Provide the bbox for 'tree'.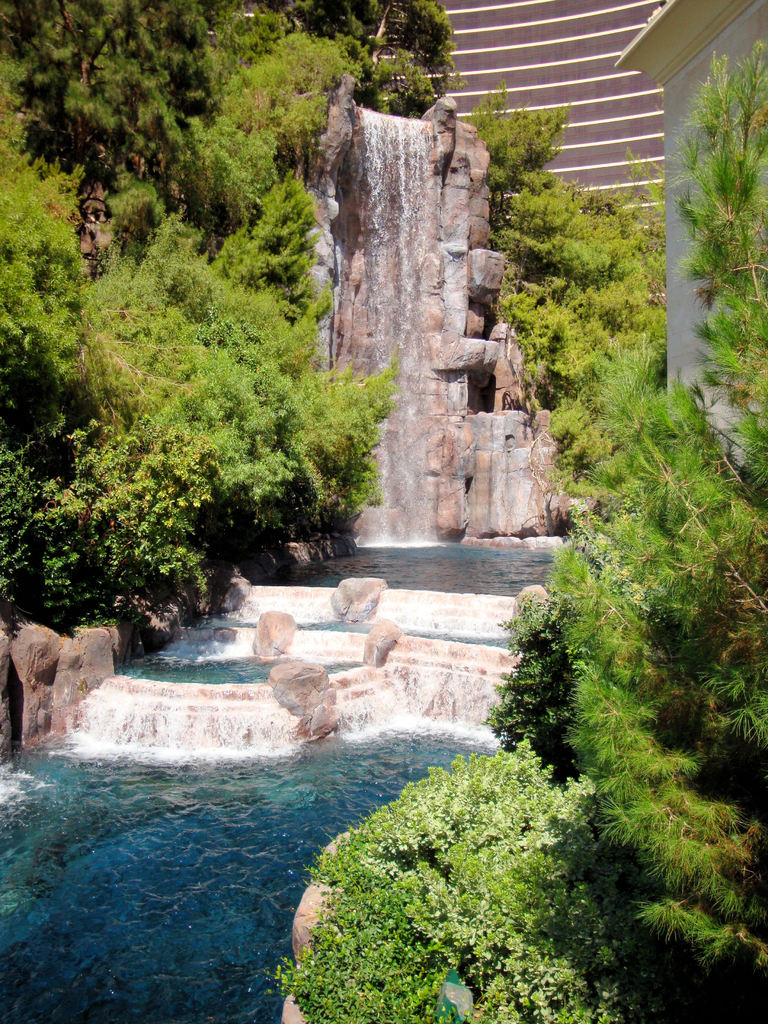
<box>0,0,767,1023</box>.
